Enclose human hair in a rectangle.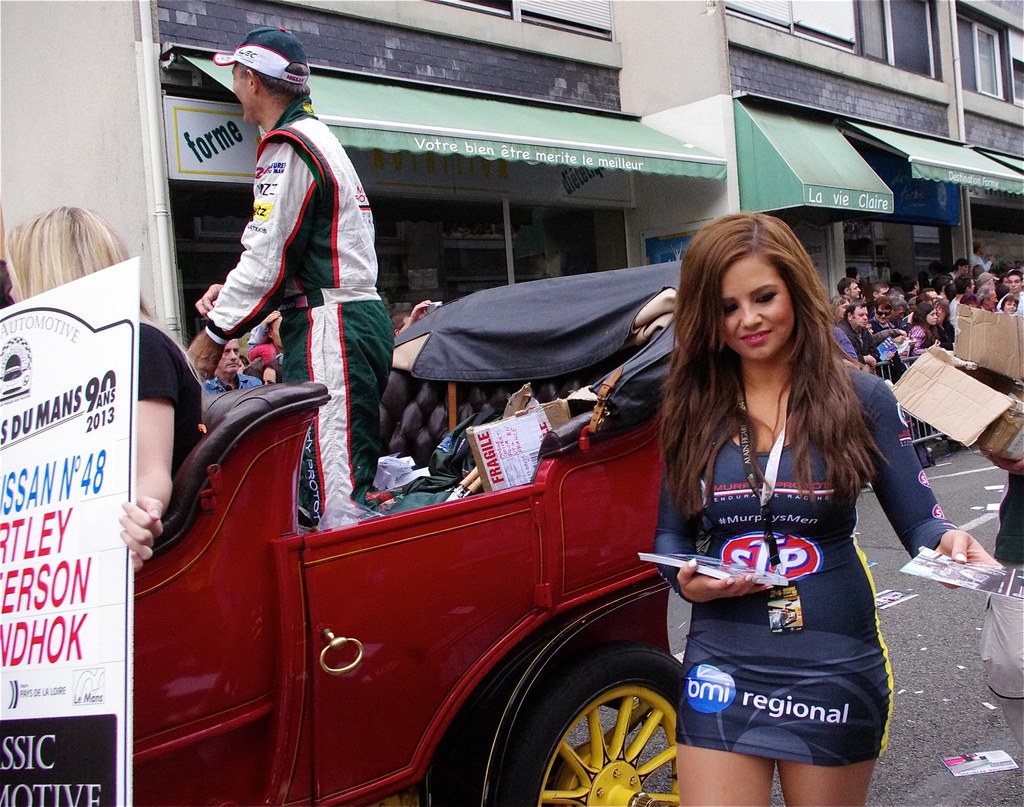
[264, 359, 278, 367].
